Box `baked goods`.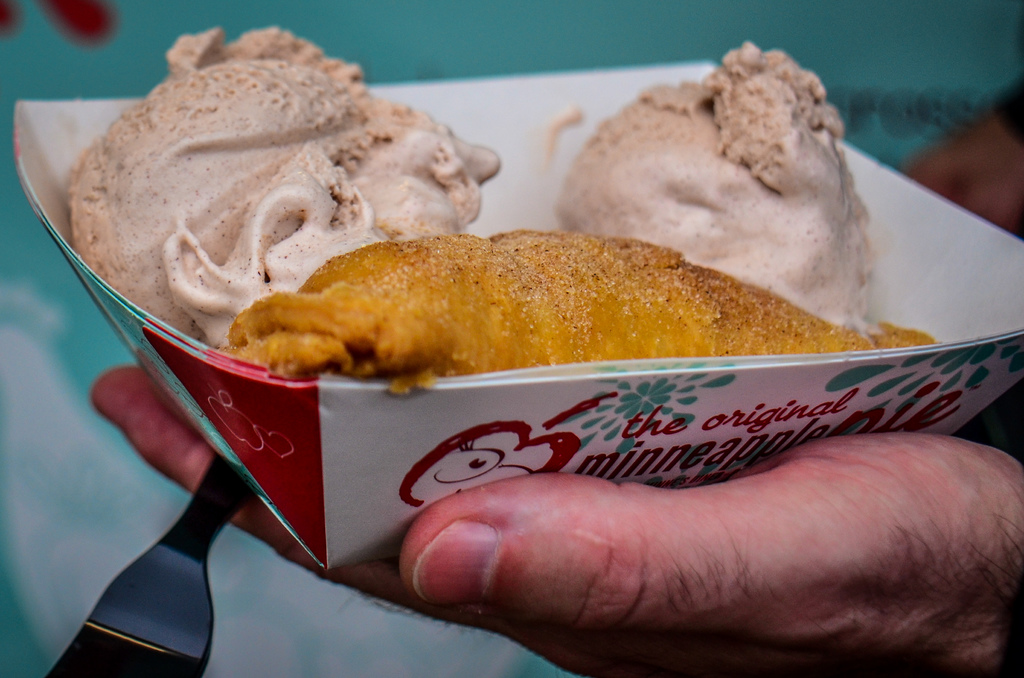
<region>214, 223, 934, 394</region>.
